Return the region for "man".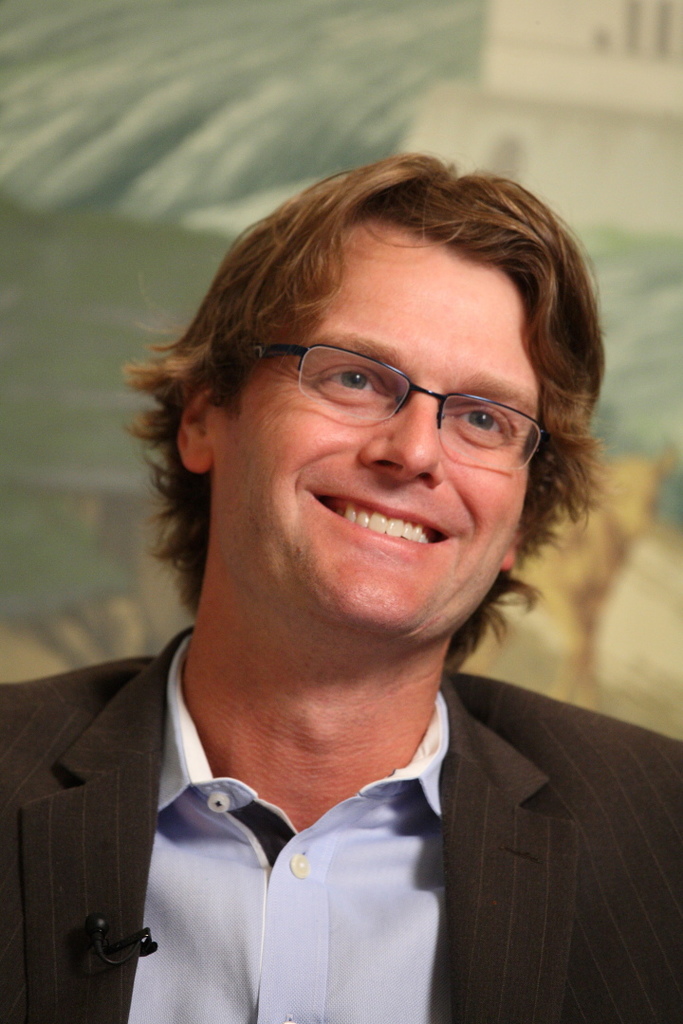
[22,193,682,1010].
